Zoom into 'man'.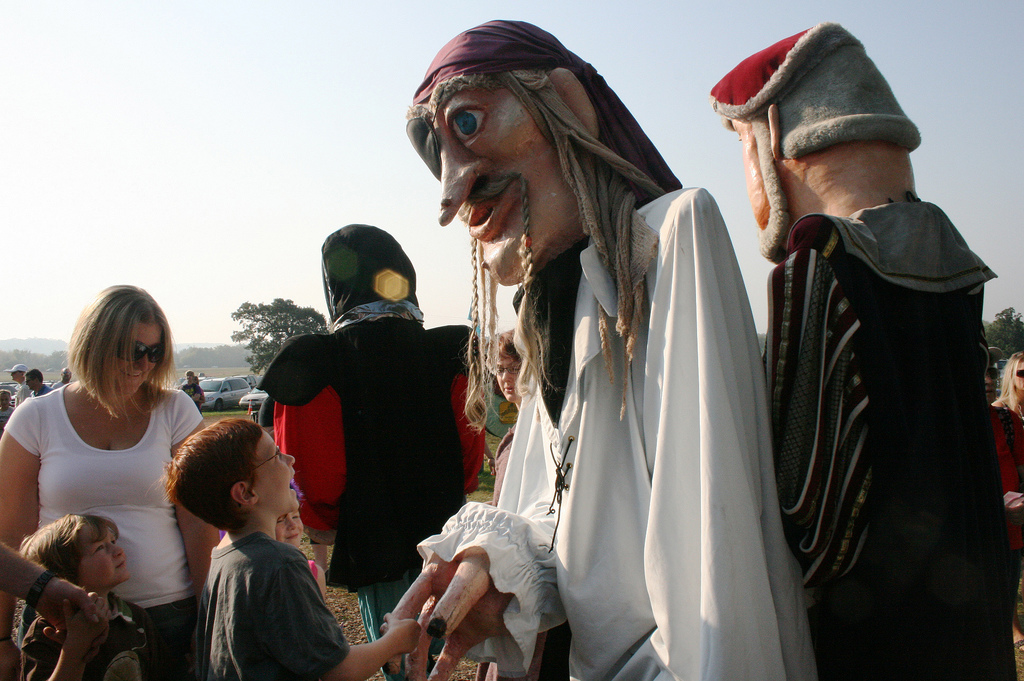
Zoom target: select_region(4, 364, 35, 403).
